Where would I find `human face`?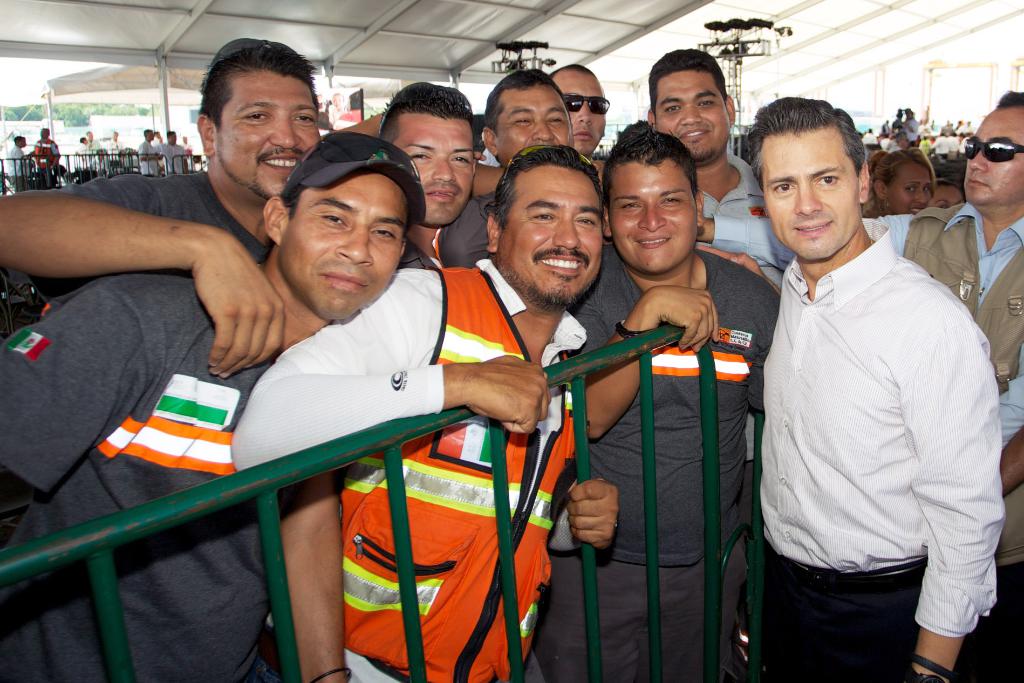
At {"x1": 394, "y1": 124, "x2": 474, "y2": 222}.
